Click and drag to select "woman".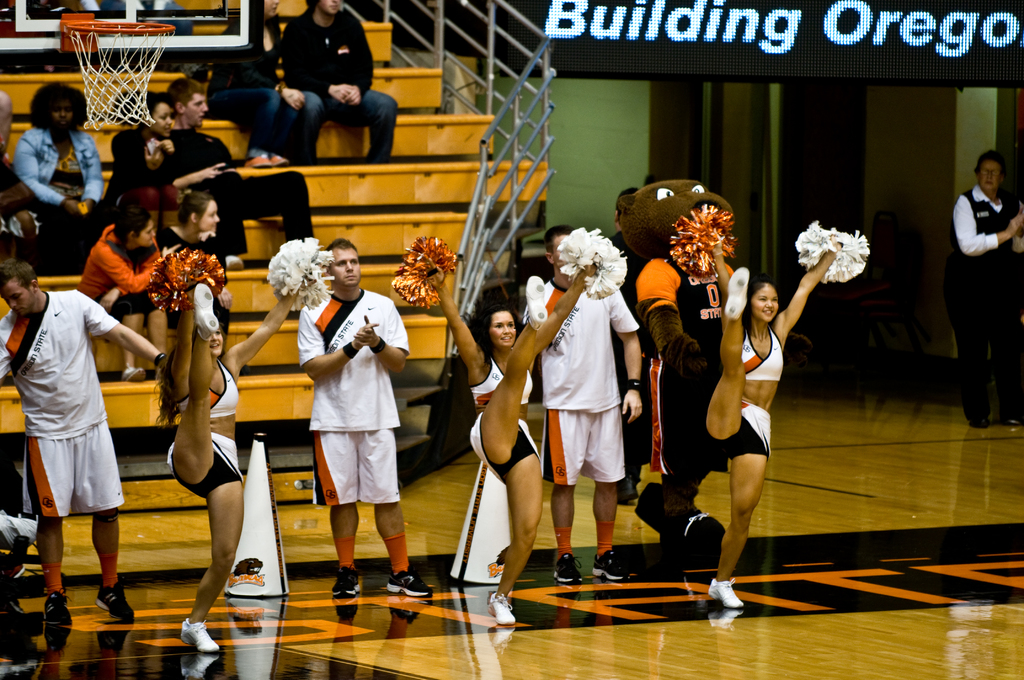
Selection: locate(74, 191, 172, 378).
